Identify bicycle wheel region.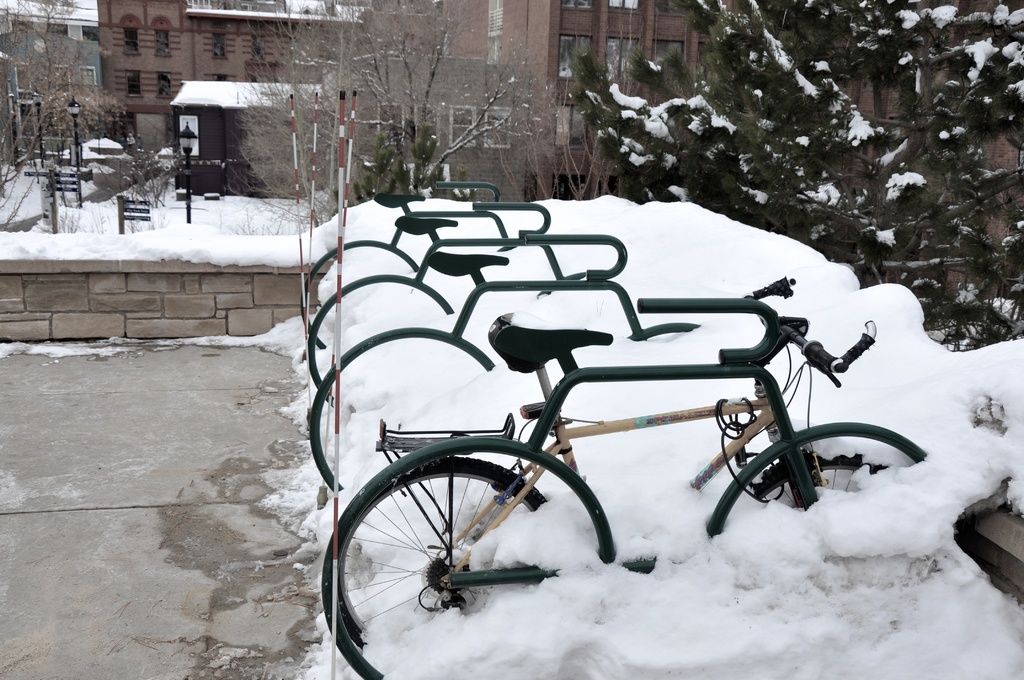
Region: locate(309, 322, 497, 492).
